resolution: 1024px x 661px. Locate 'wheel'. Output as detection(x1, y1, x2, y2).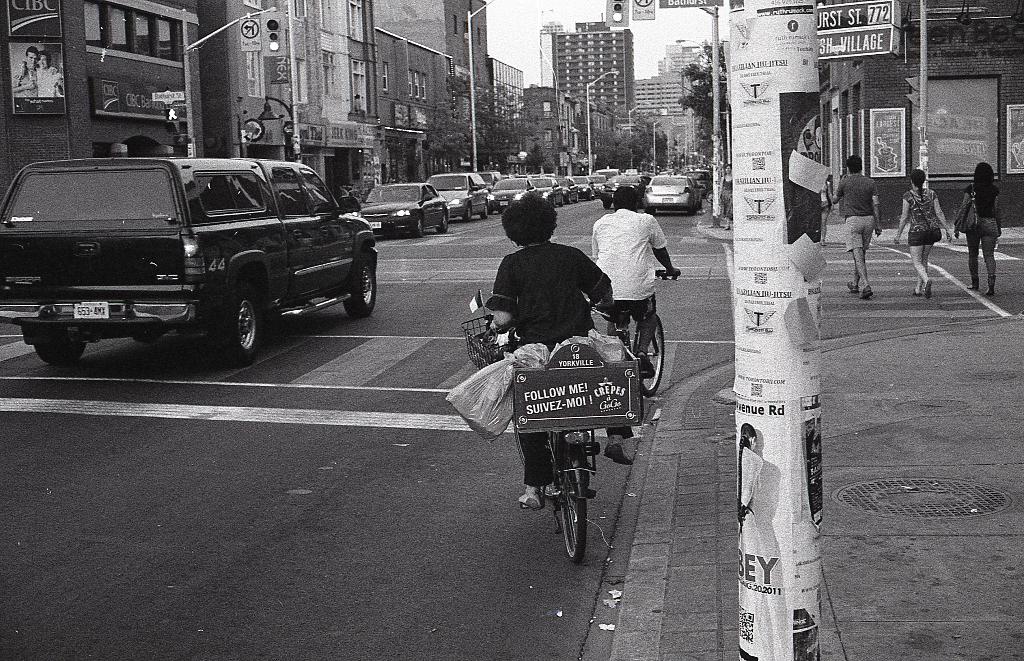
detection(346, 248, 385, 317).
